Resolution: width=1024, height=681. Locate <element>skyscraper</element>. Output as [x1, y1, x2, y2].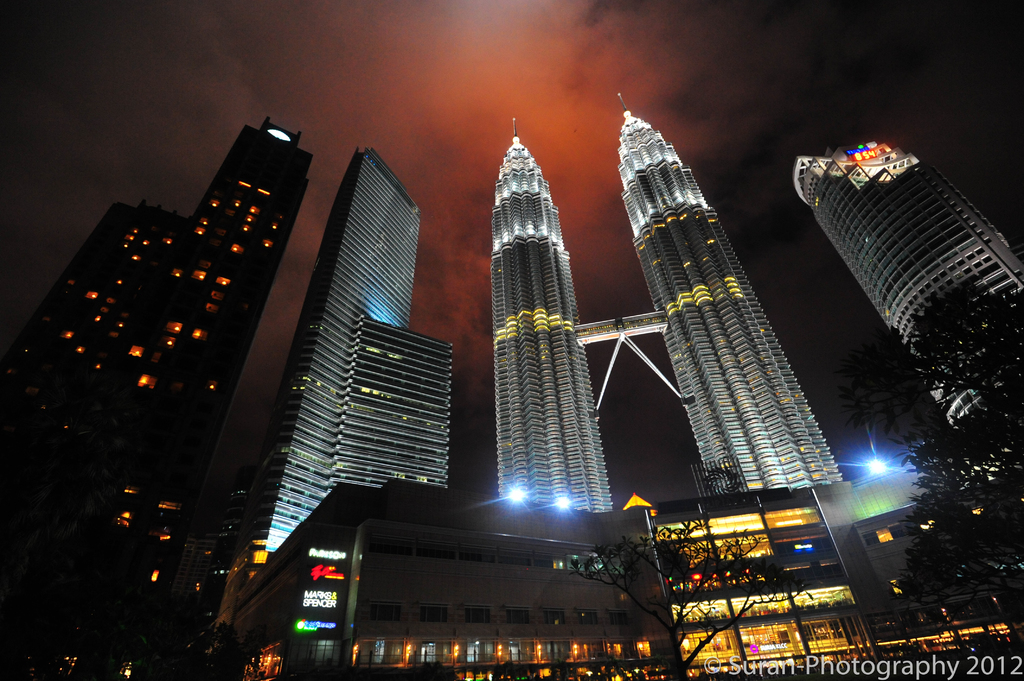
[468, 95, 616, 577].
